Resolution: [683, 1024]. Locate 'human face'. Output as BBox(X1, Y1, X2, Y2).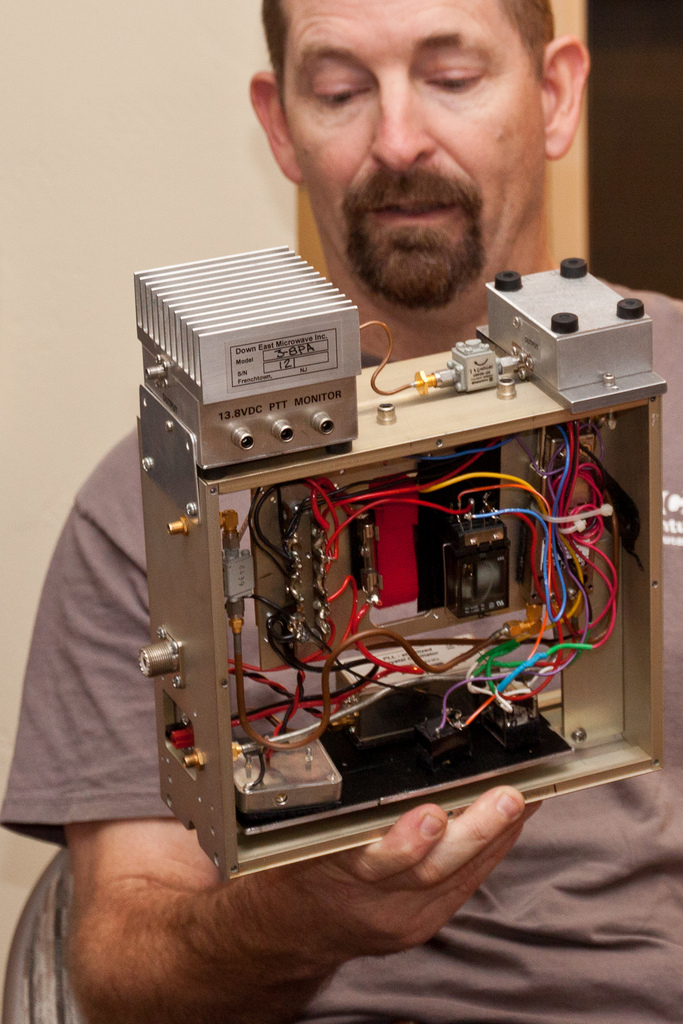
BBox(281, 0, 542, 300).
